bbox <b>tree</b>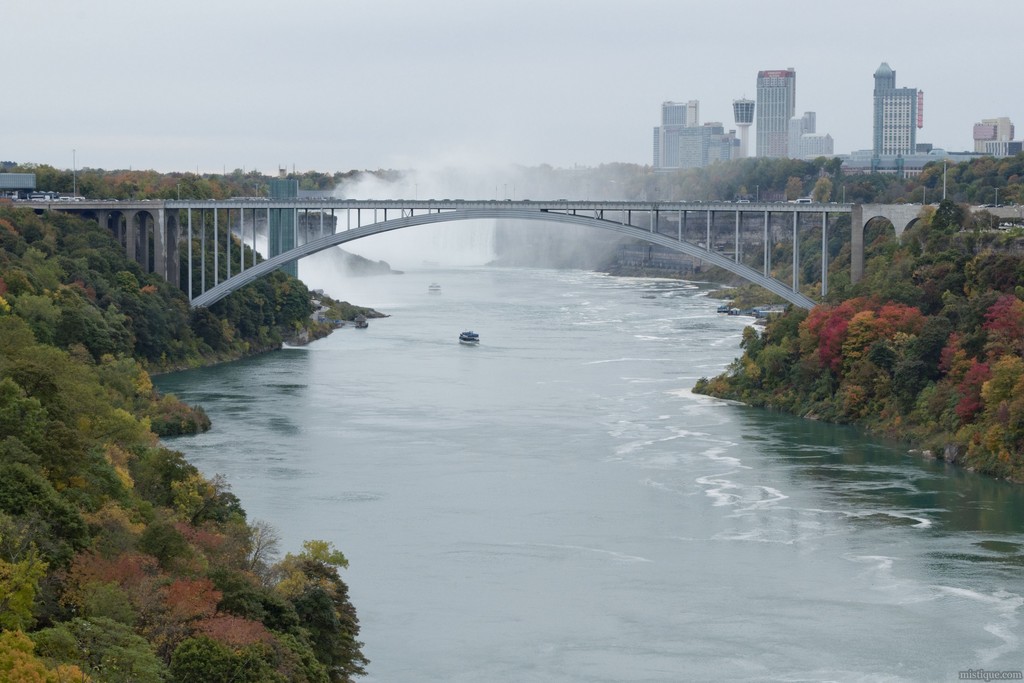
<box>62,156,237,224</box>
